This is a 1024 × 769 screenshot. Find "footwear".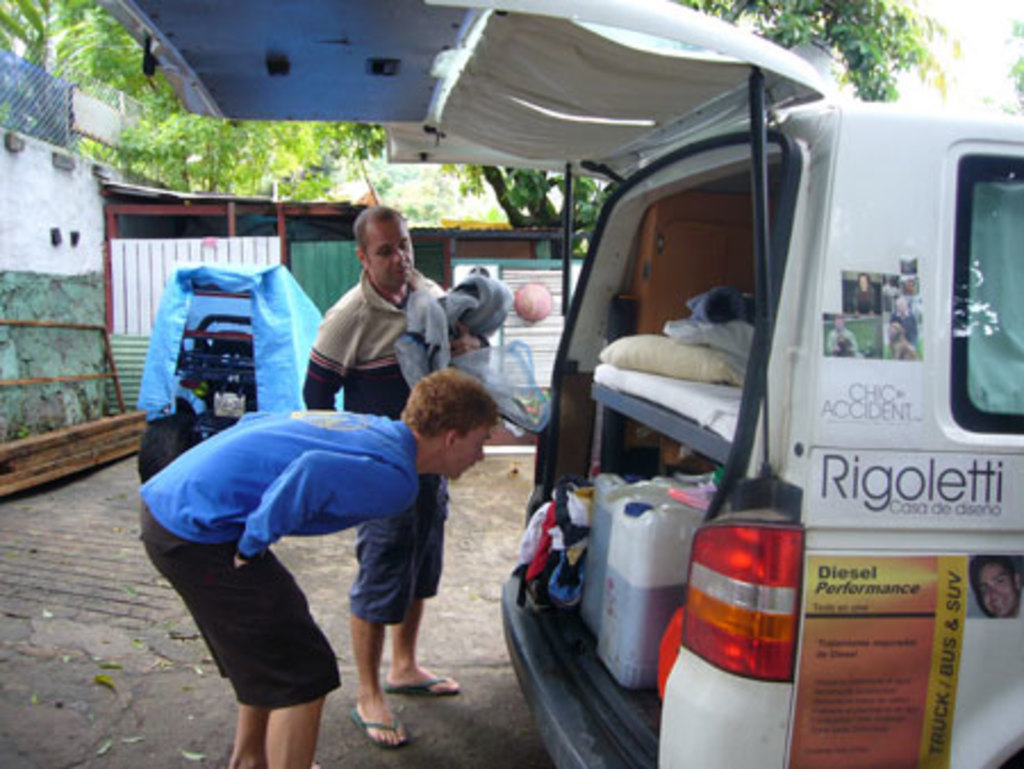
Bounding box: 348,694,403,755.
